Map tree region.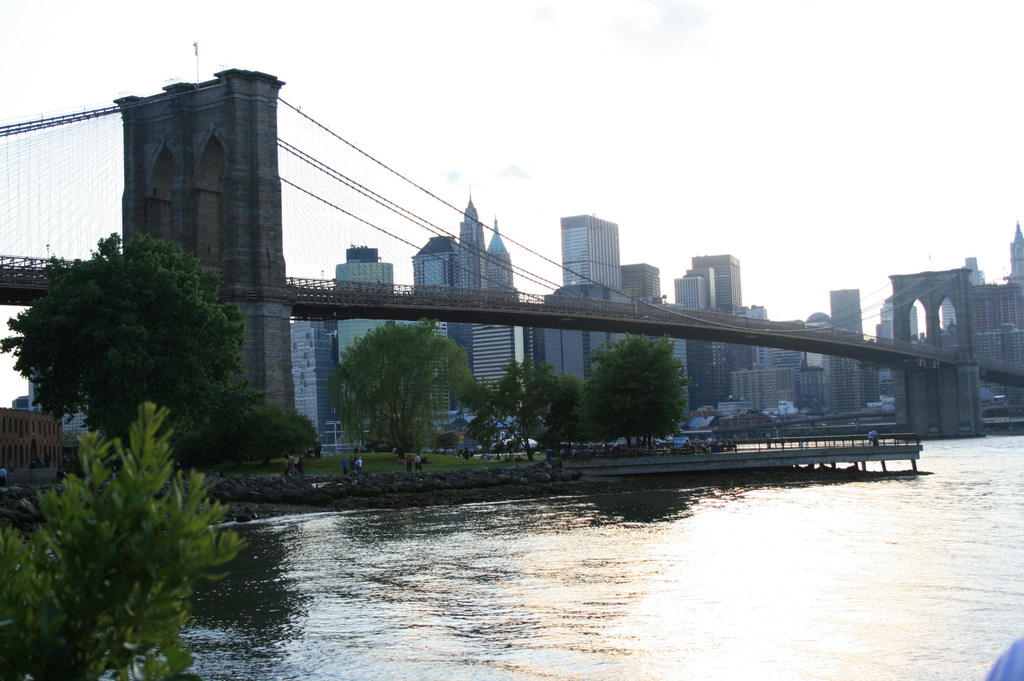
Mapped to <bbox>0, 402, 246, 680</bbox>.
